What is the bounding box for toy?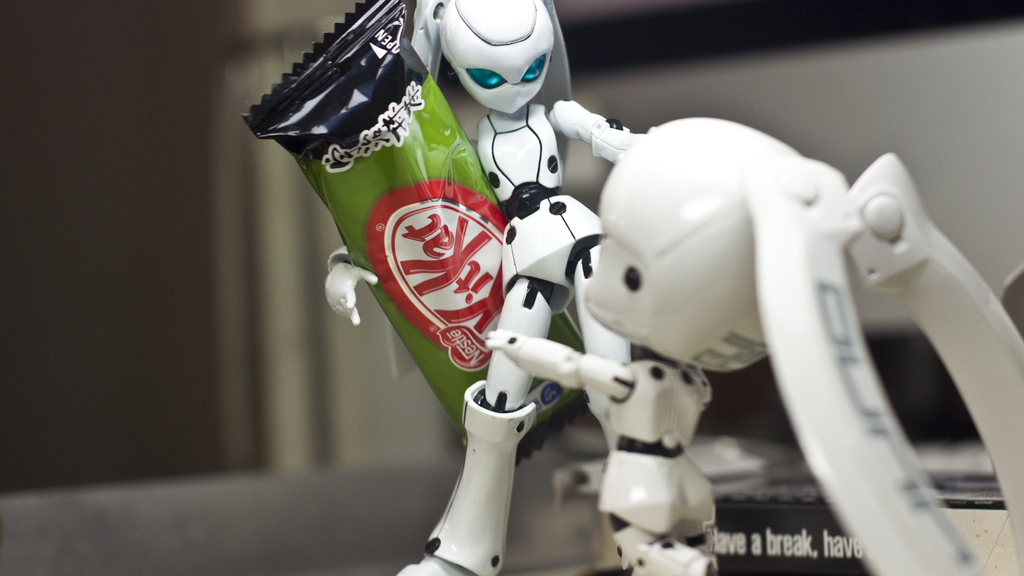
[250,49,983,561].
